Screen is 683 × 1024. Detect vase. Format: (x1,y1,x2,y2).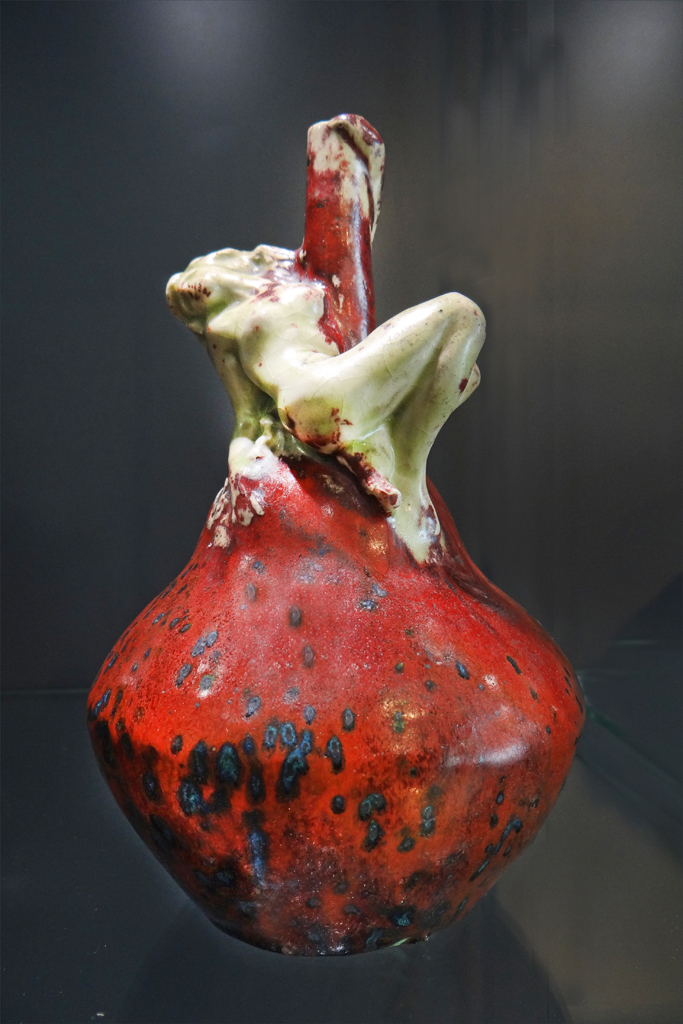
(85,102,589,958).
